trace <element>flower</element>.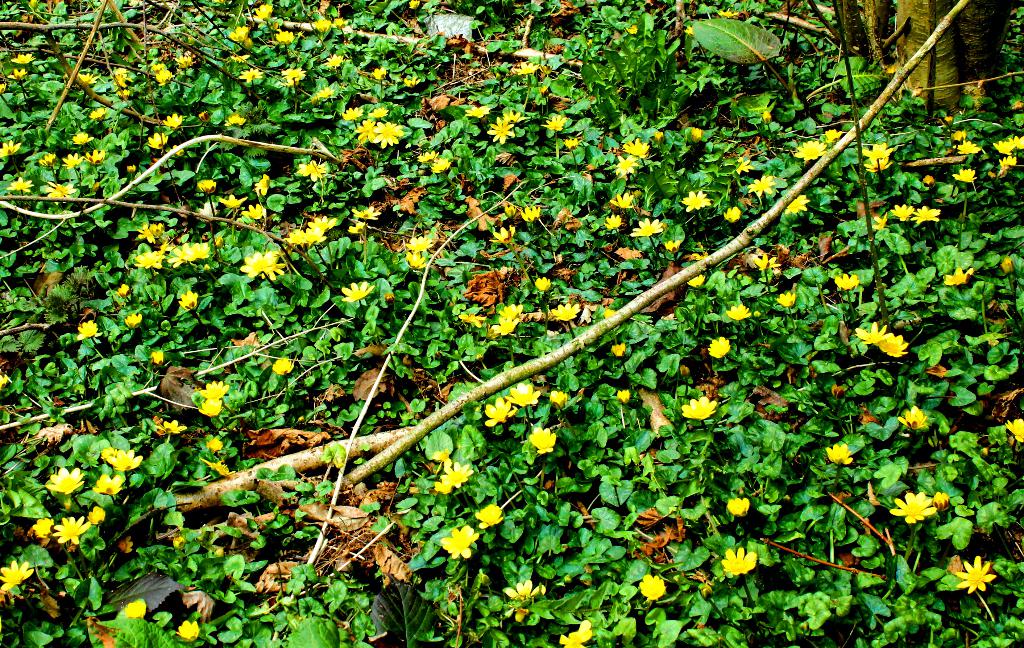
Traced to [left=727, top=302, right=753, bottom=321].
